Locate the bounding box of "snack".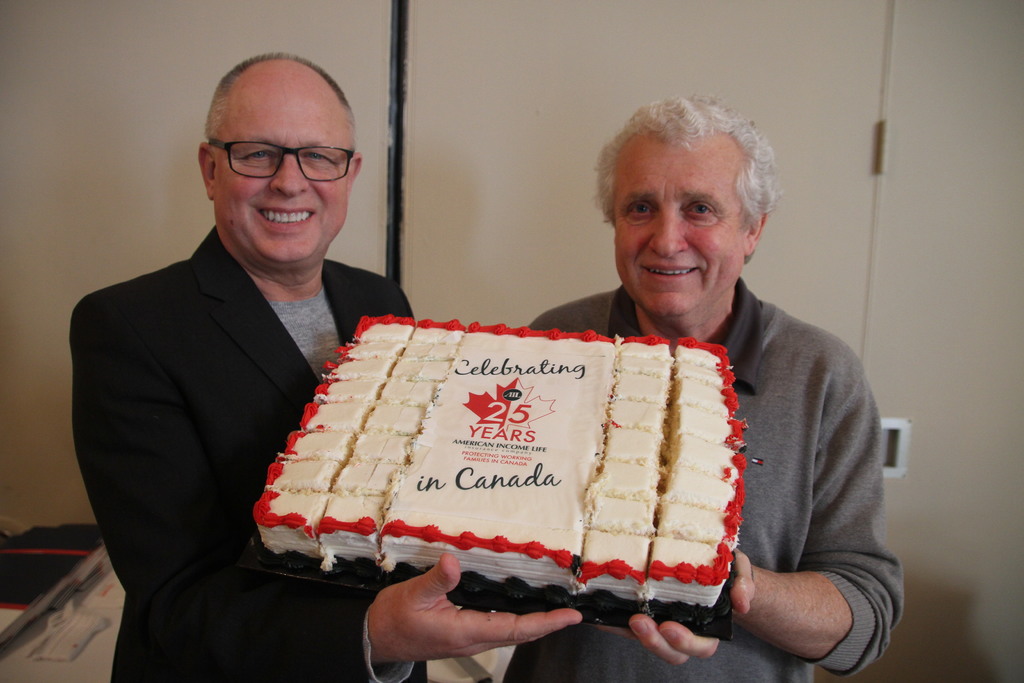
Bounding box: 275, 318, 776, 633.
